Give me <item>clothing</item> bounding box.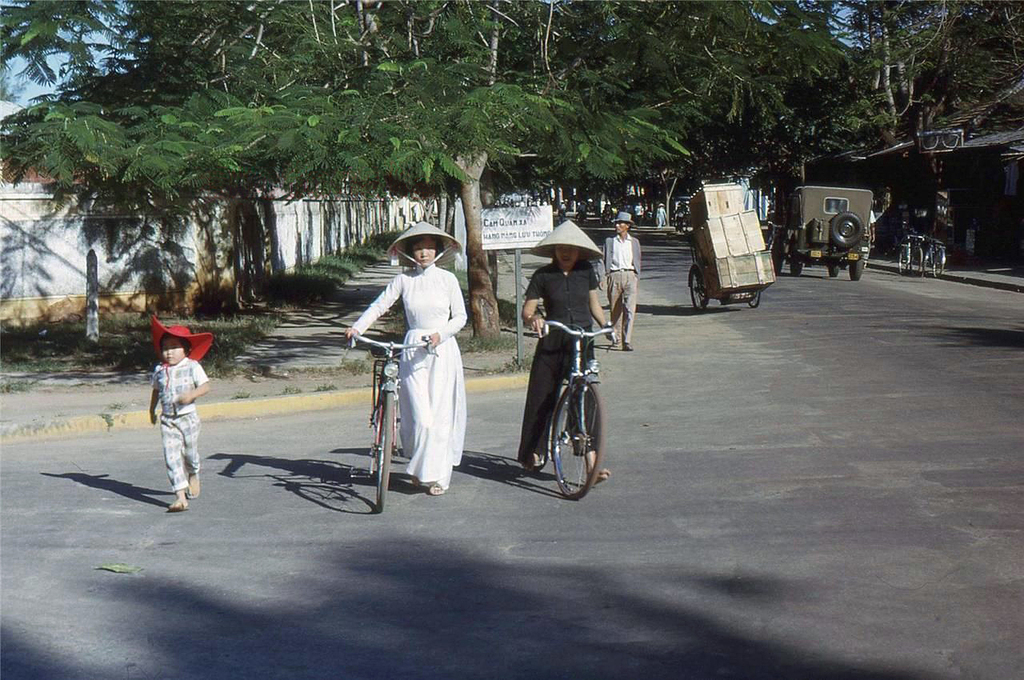
box(871, 211, 878, 236).
